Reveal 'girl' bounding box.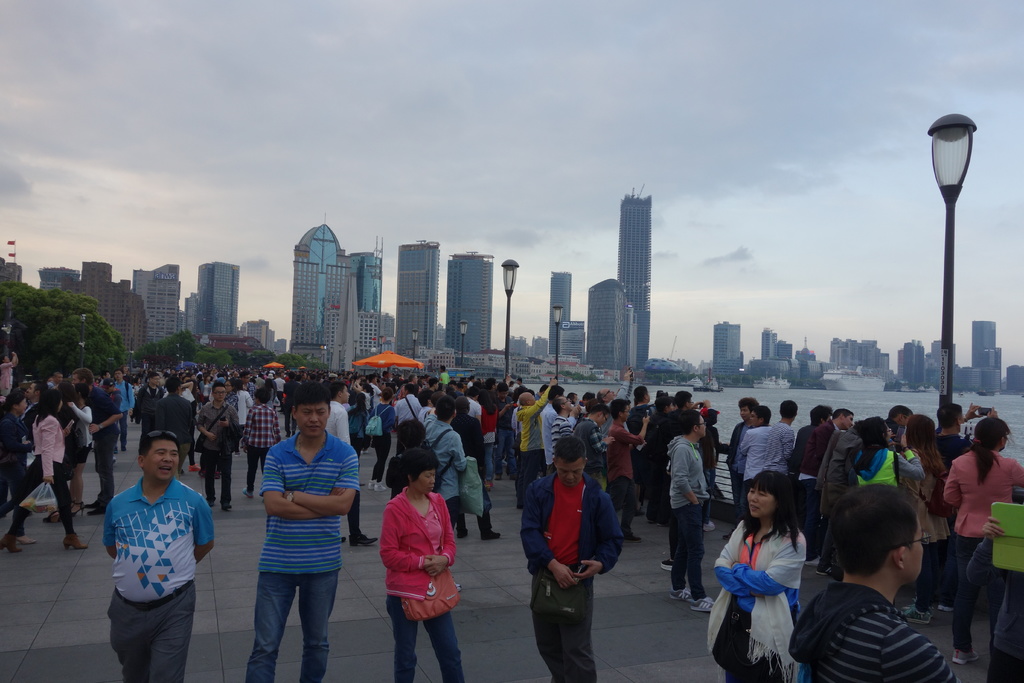
Revealed: detection(4, 390, 36, 548).
